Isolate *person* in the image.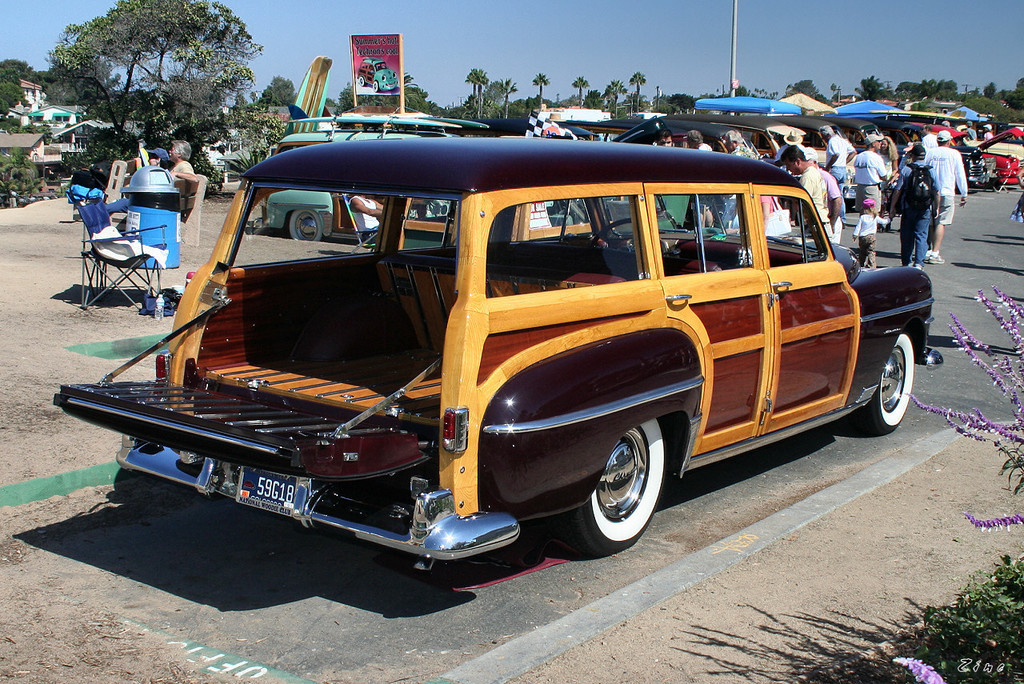
Isolated region: rect(685, 134, 715, 168).
